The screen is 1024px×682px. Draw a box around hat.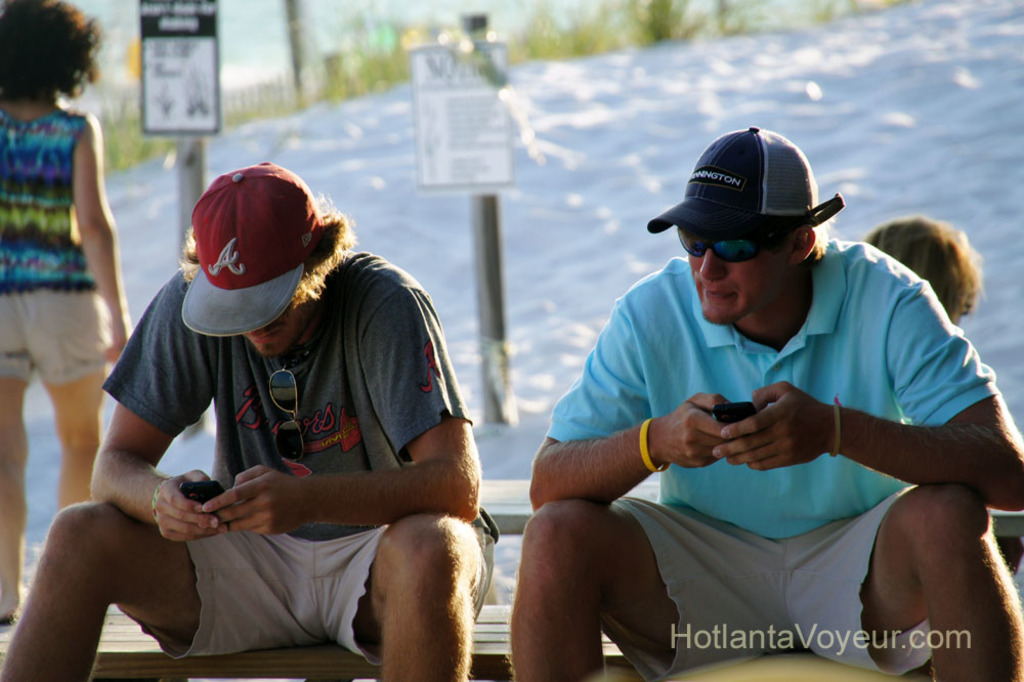
detection(178, 156, 315, 340).
